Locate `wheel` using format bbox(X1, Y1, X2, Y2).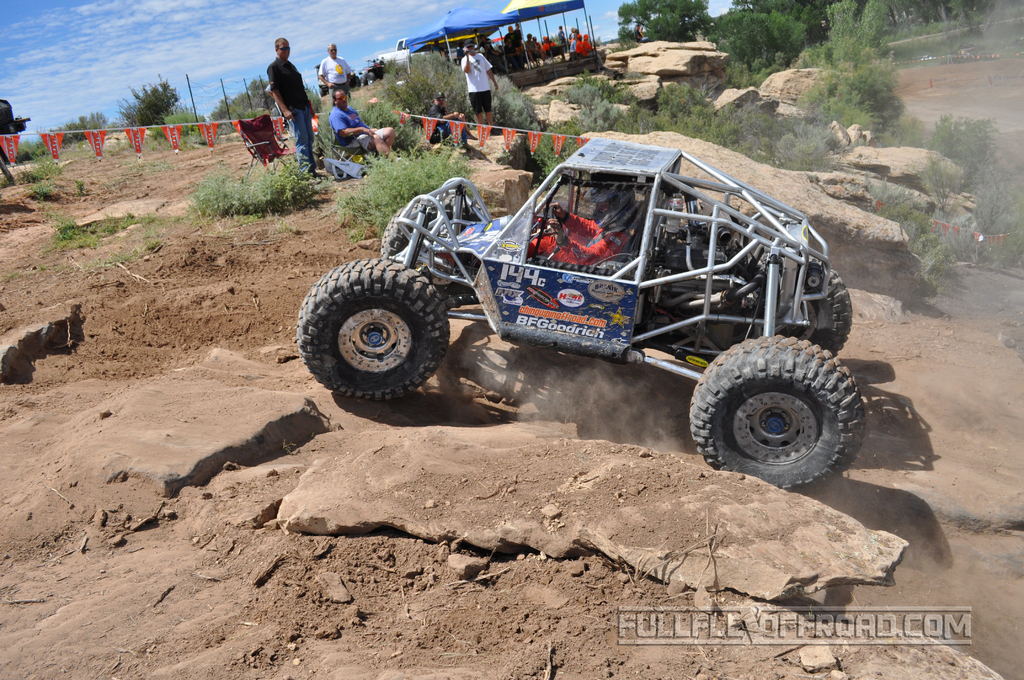
bbox(550, 207, 563, 228).
